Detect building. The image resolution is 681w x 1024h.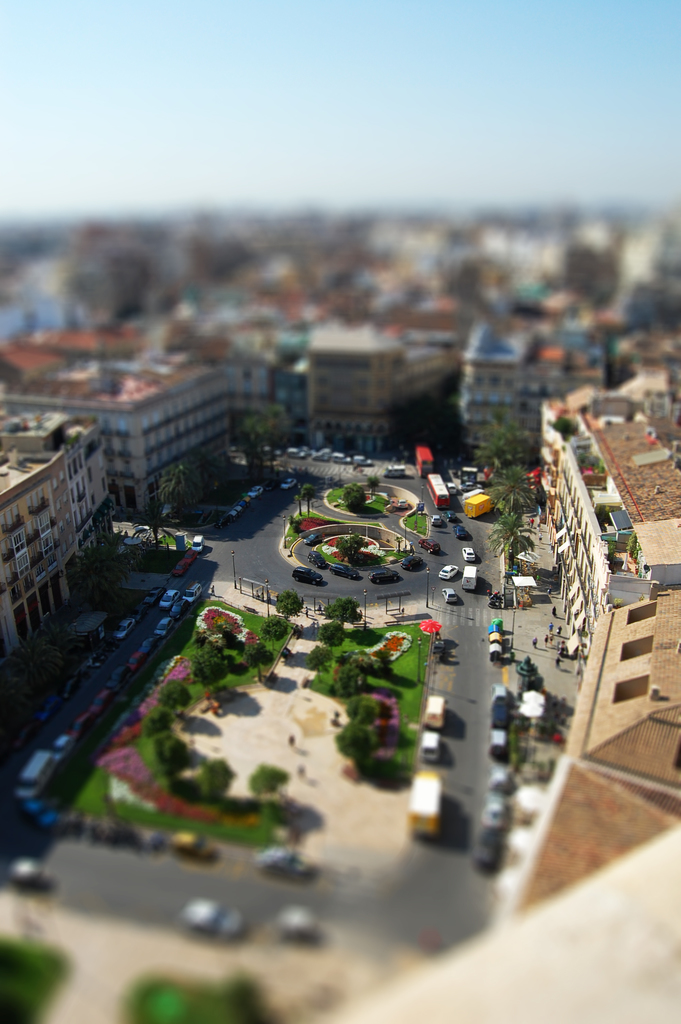
pyautogui.locateOnScreen(463, 307, 624, 468).
